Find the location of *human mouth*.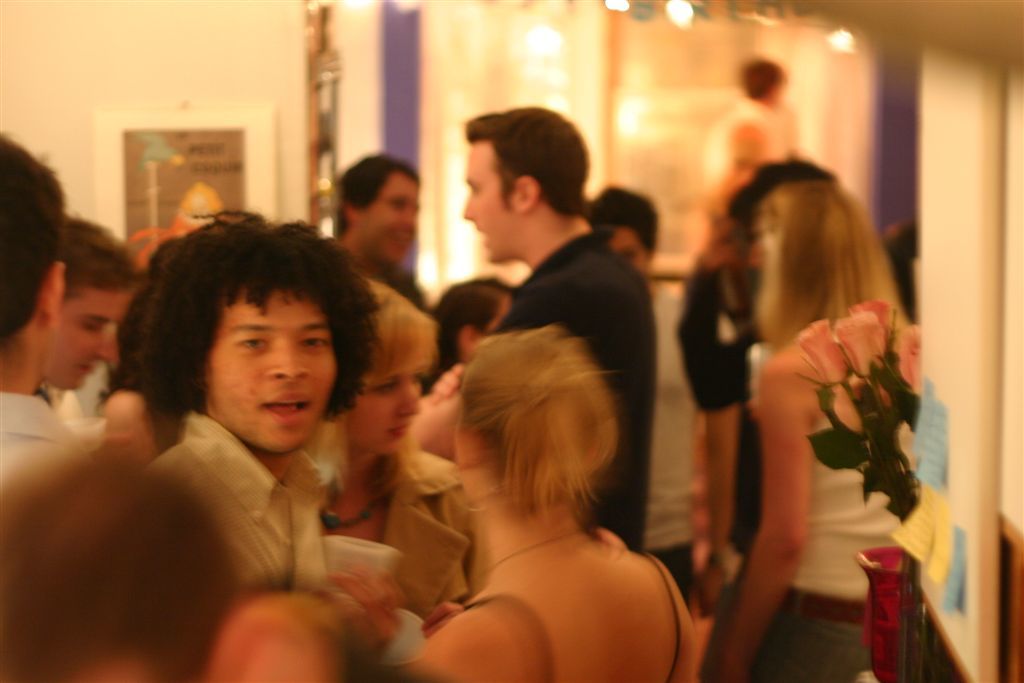
Location: locate(388, 423, 406, 434).
